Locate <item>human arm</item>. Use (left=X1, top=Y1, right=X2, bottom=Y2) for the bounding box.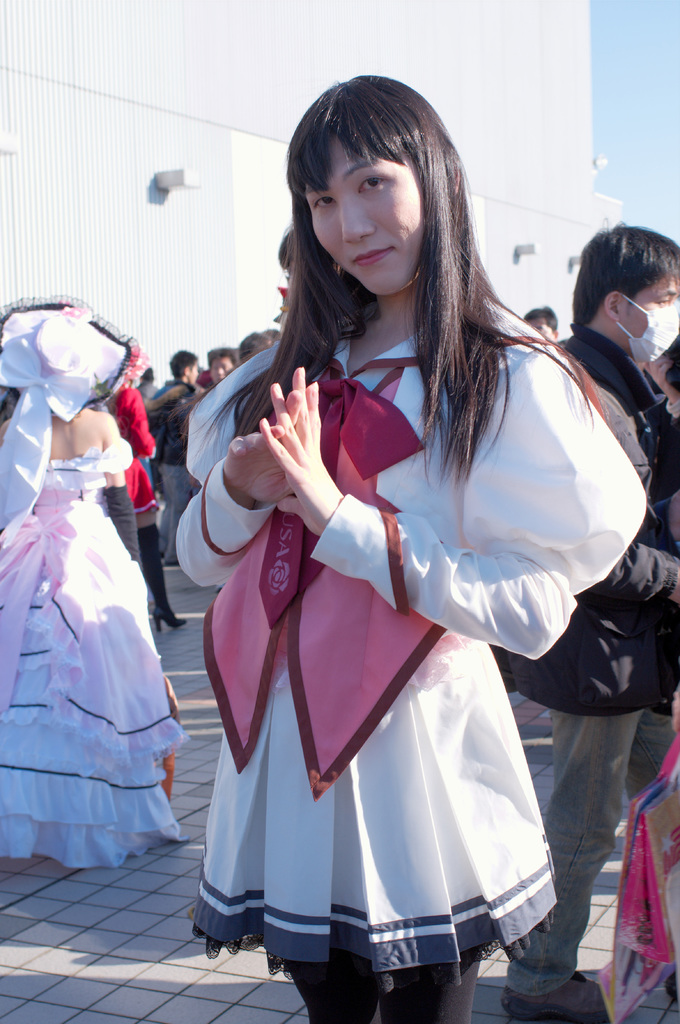
(left=604, top=532, right=679, bottom=616).
